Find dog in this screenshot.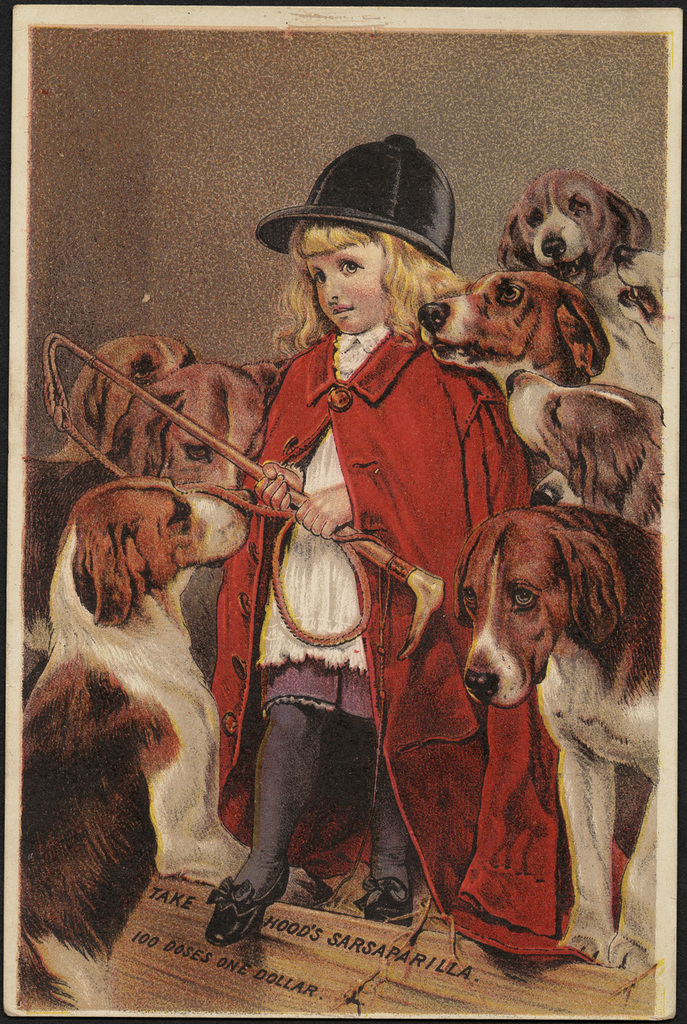
The bounding box for dog is locate(18, 482, 325, 1010).
